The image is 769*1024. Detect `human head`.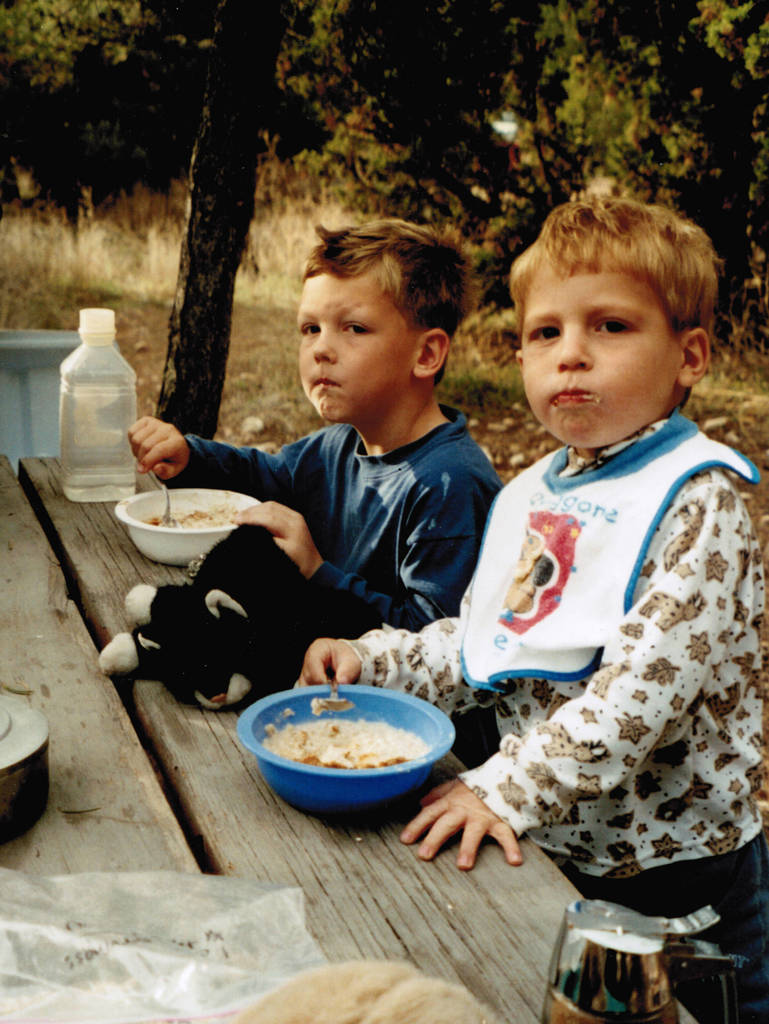
Detection: (505, 188, 709, 443).
